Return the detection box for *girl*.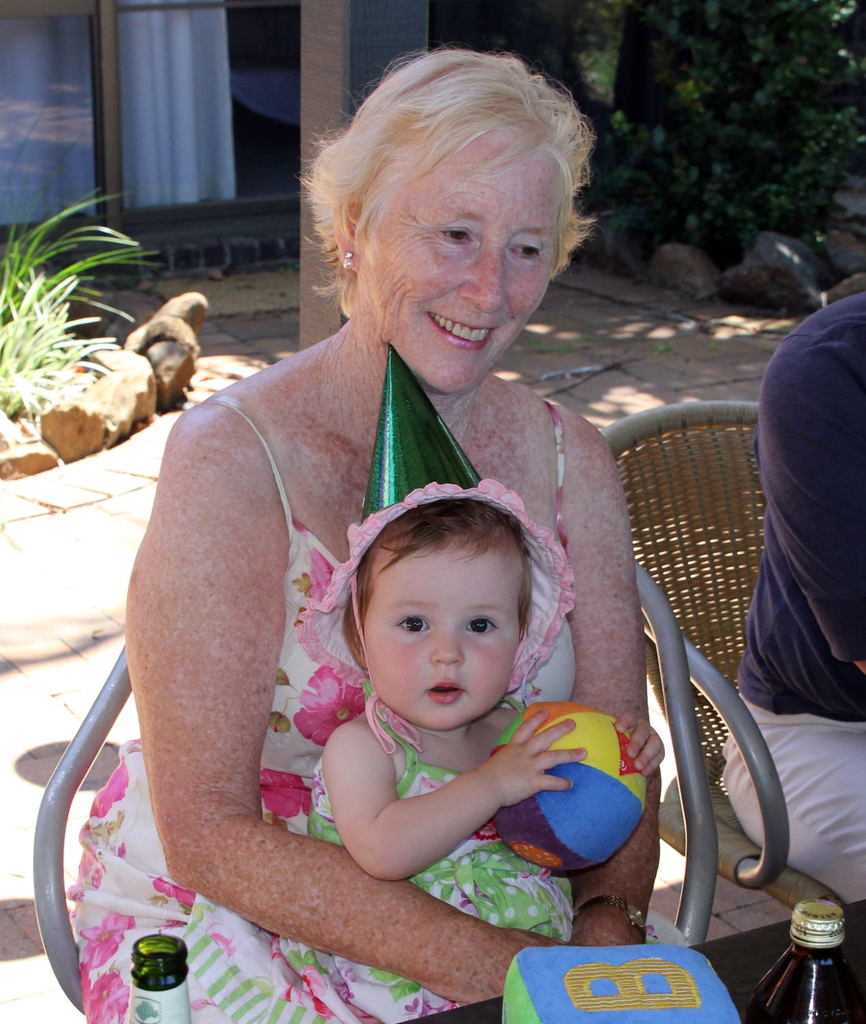
(273, 481, 665, 1022).
